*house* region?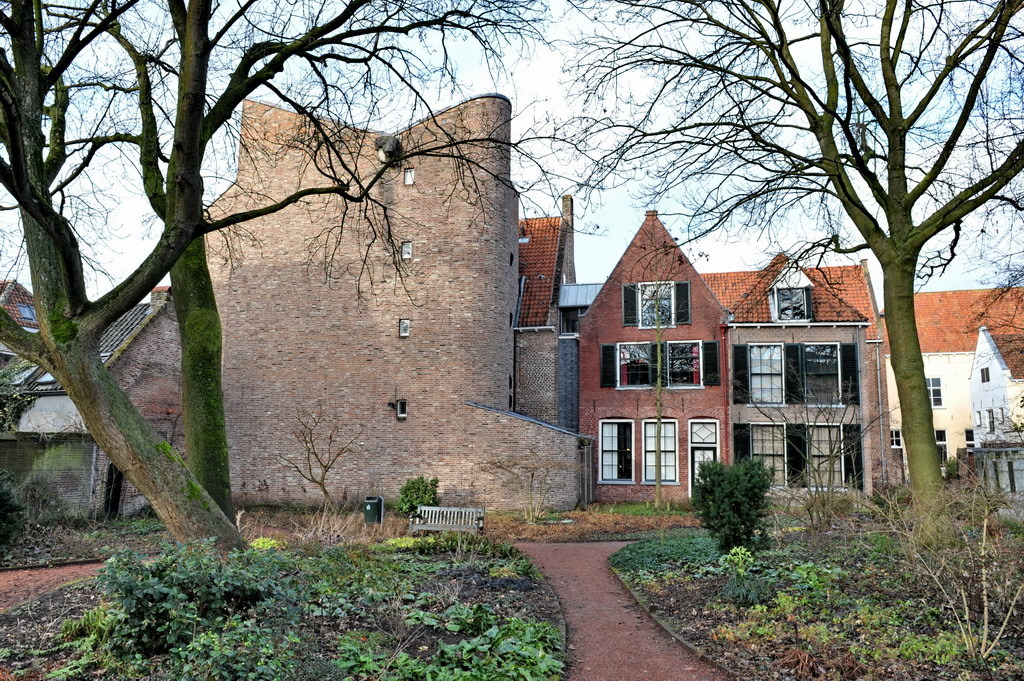
{"left": 0, "top": 291, "right": 202, "bottom": 540}
